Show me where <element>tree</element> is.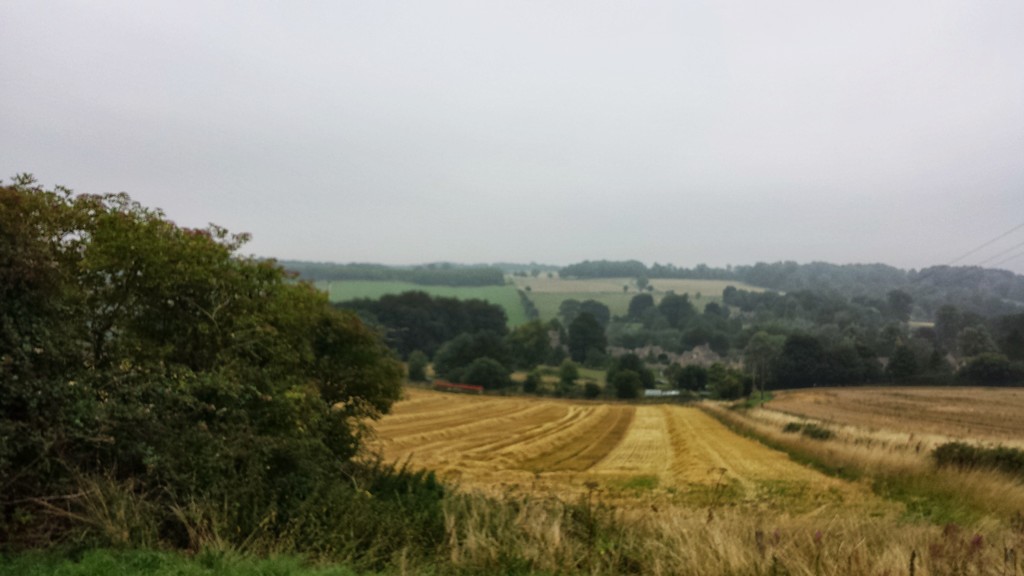
<element>tree</element> is at rect(406, 351, 429, 383).
